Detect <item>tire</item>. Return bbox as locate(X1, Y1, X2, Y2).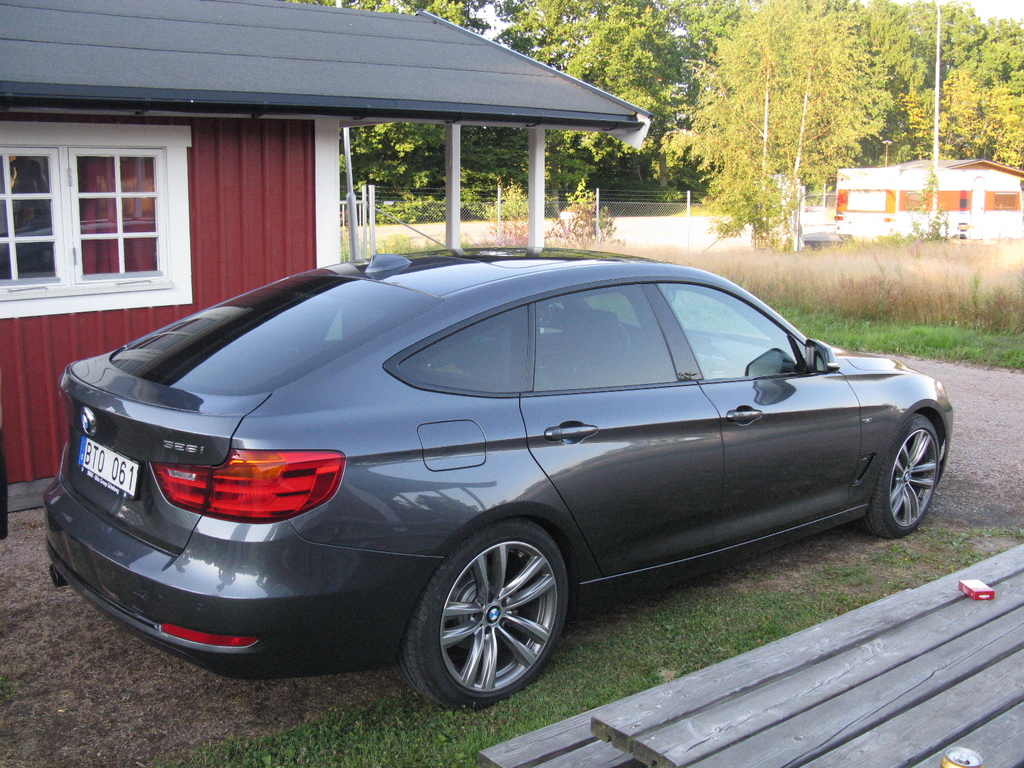
locate(396, 519, 564, 709).
